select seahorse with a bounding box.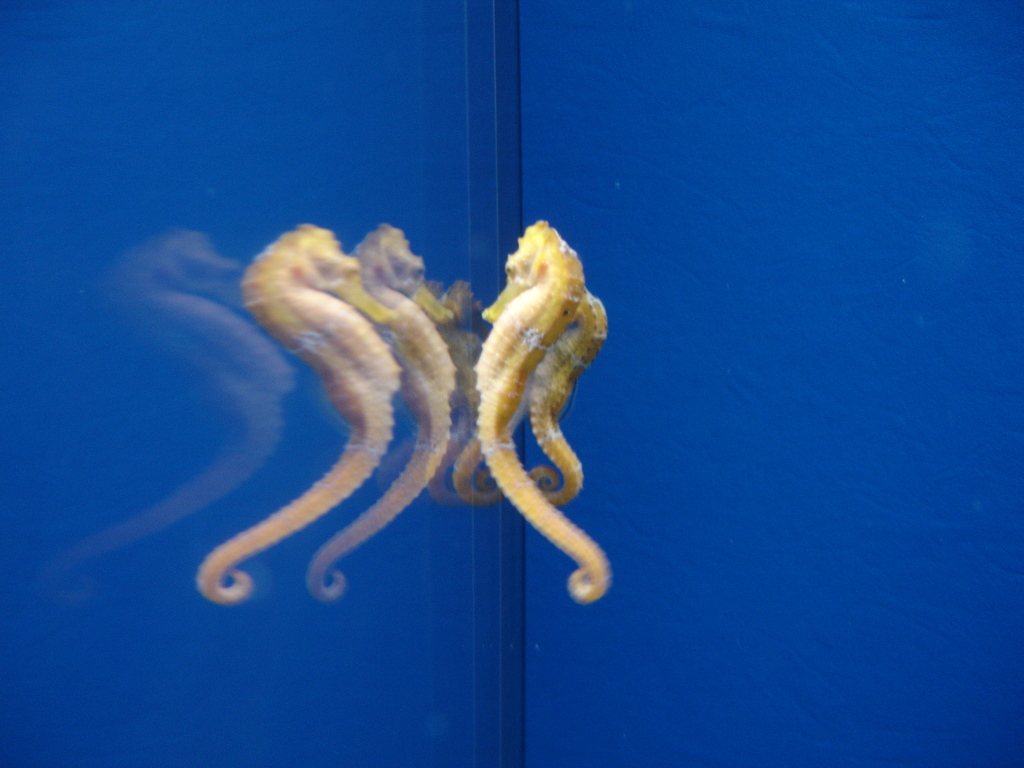
box(525, 290, 611, 506).
